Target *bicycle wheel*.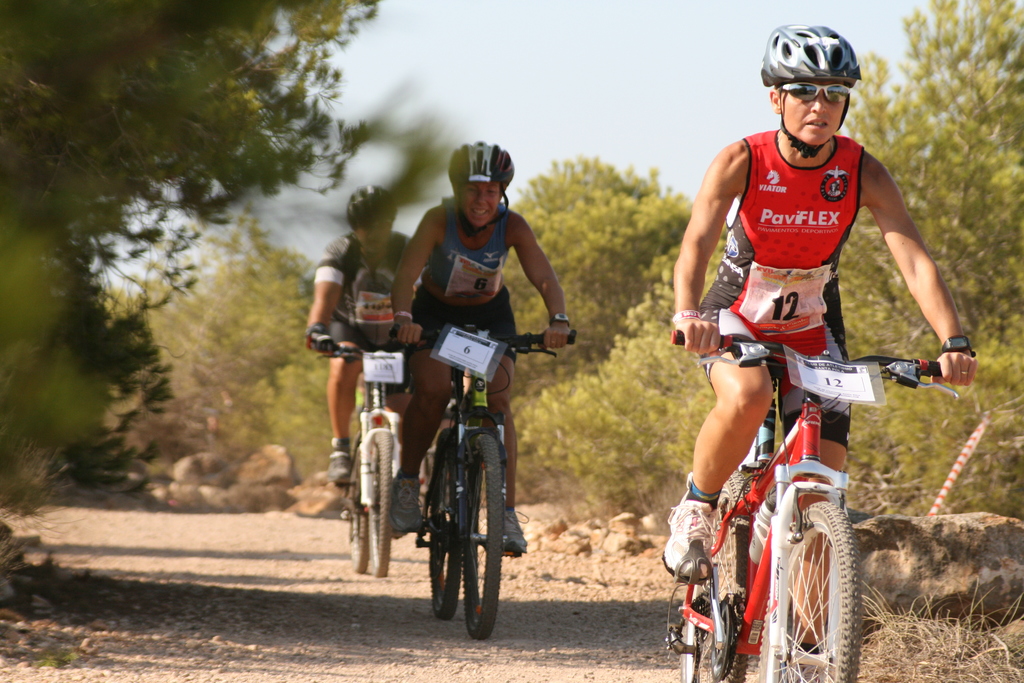
Target region: (left=748, top=472, right=861, bottom=673).
